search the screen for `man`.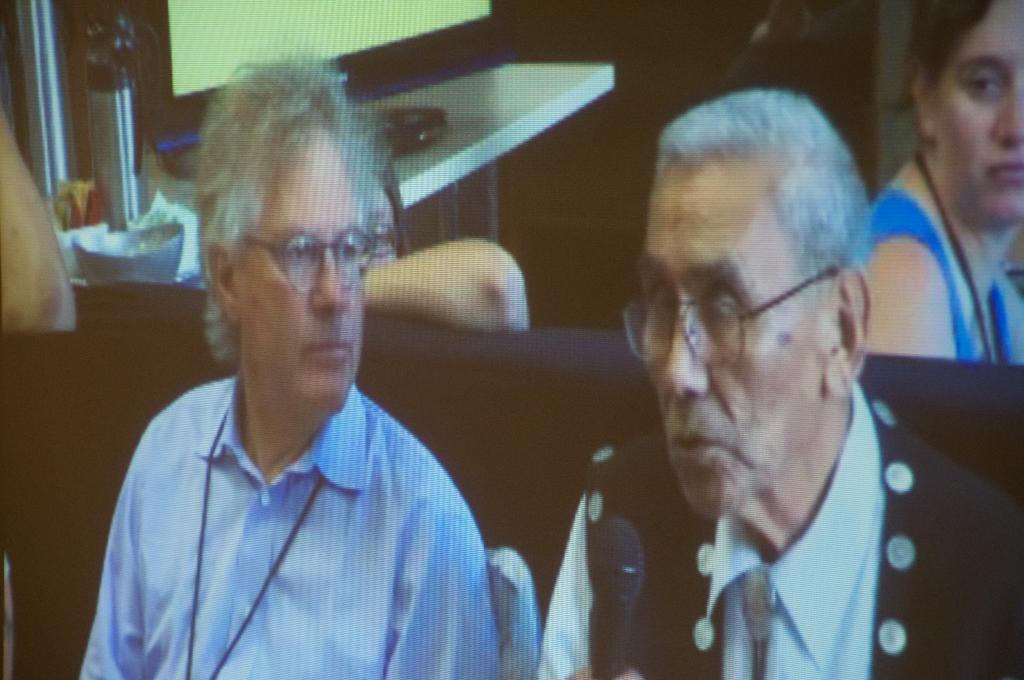
Found at 552 86 1006 679.
